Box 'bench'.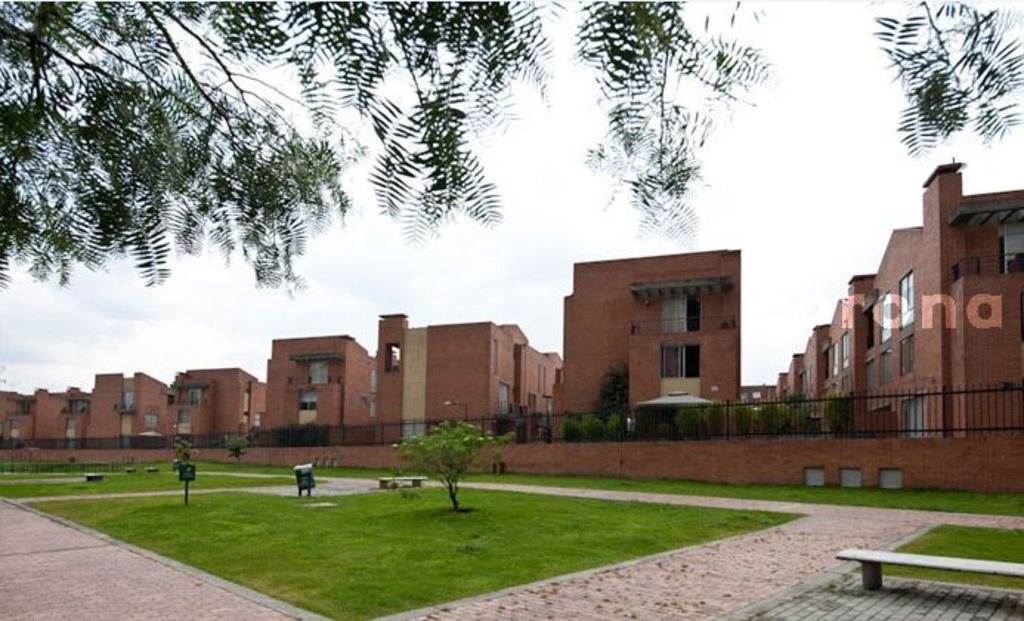
crop(86, 463, 105, 485).
